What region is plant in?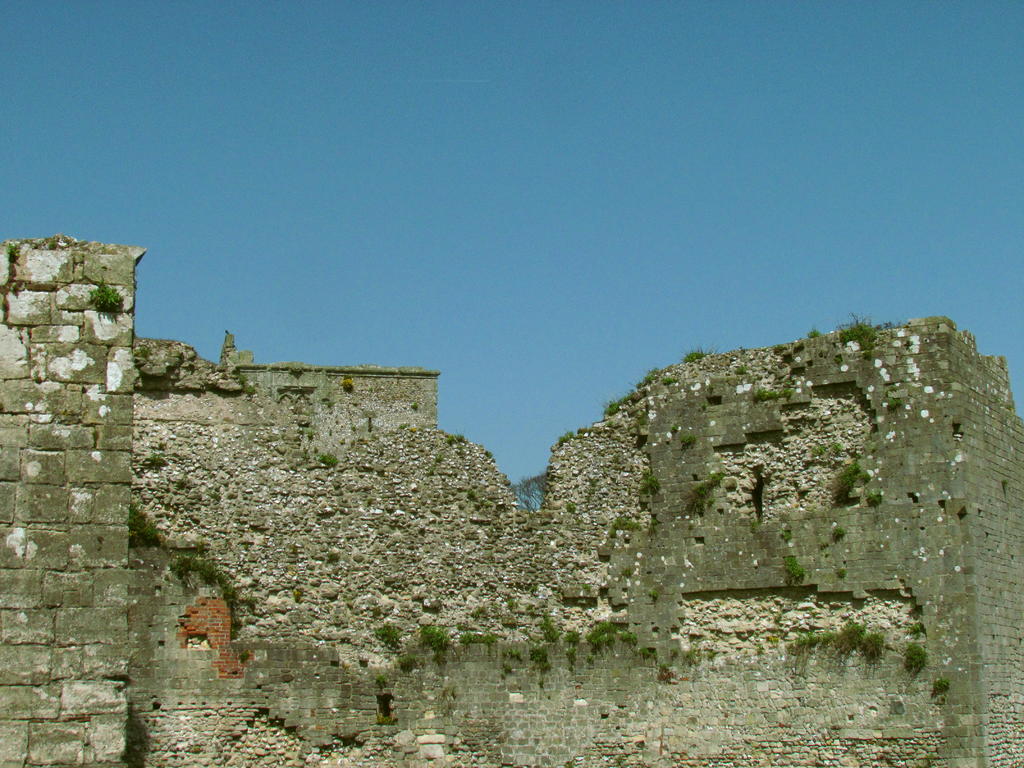
bbox=[373, 678, 388, 691].
